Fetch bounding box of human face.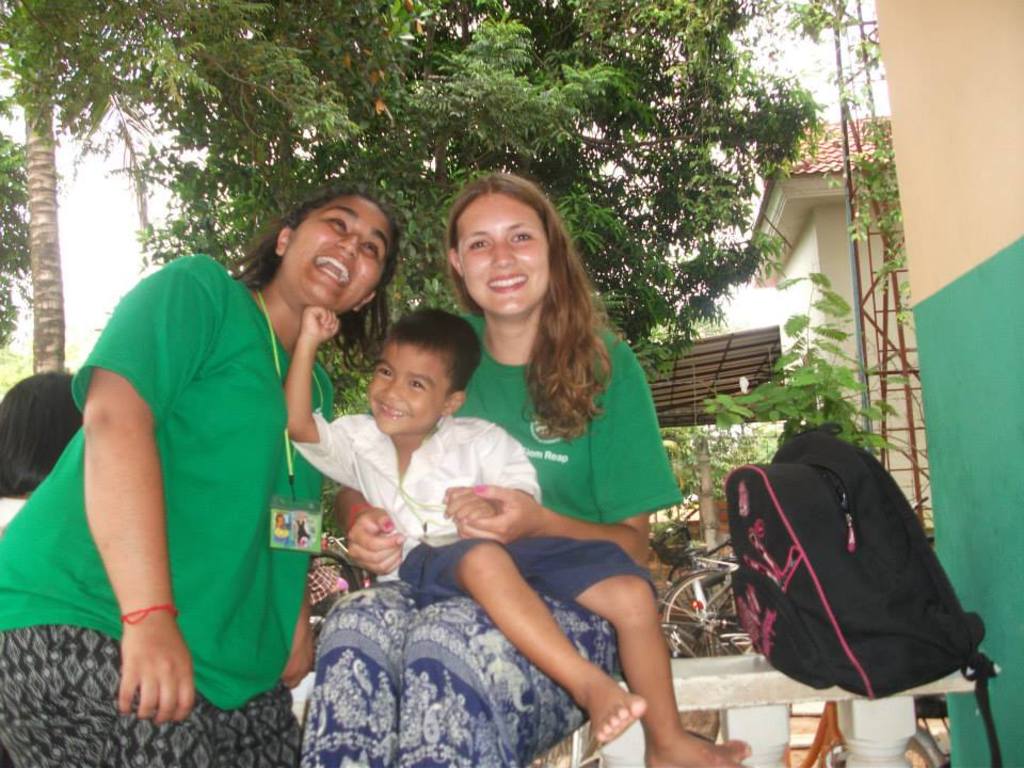
Bbox: (x1=370, y1=342, x2=447, y2=433).
